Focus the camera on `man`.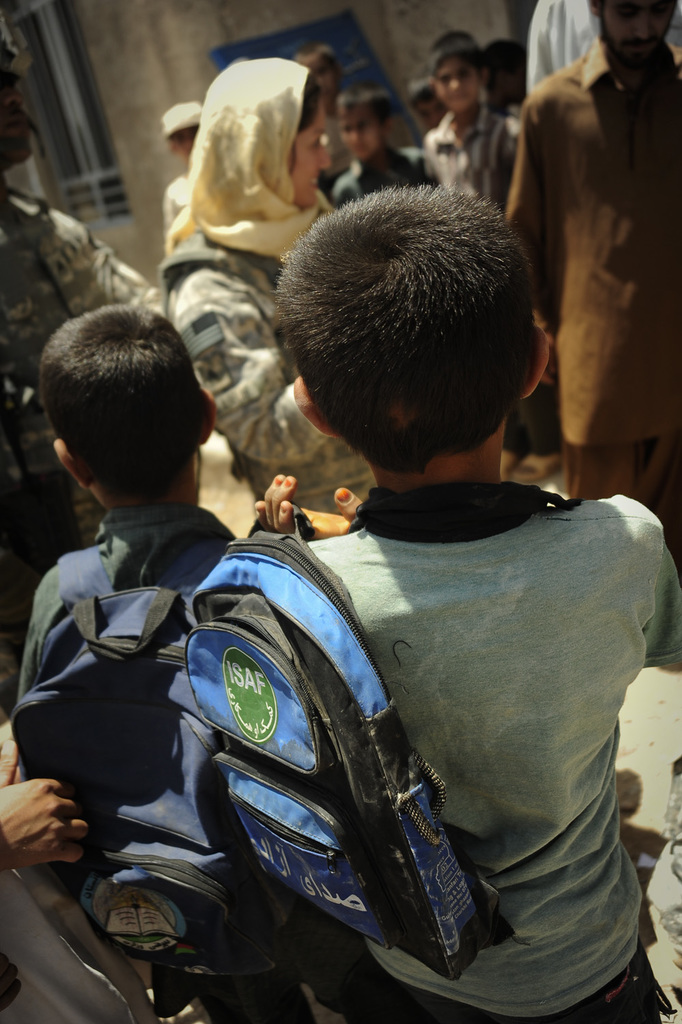
Focus region: left=0, top=0, right=177, bottom=645.
